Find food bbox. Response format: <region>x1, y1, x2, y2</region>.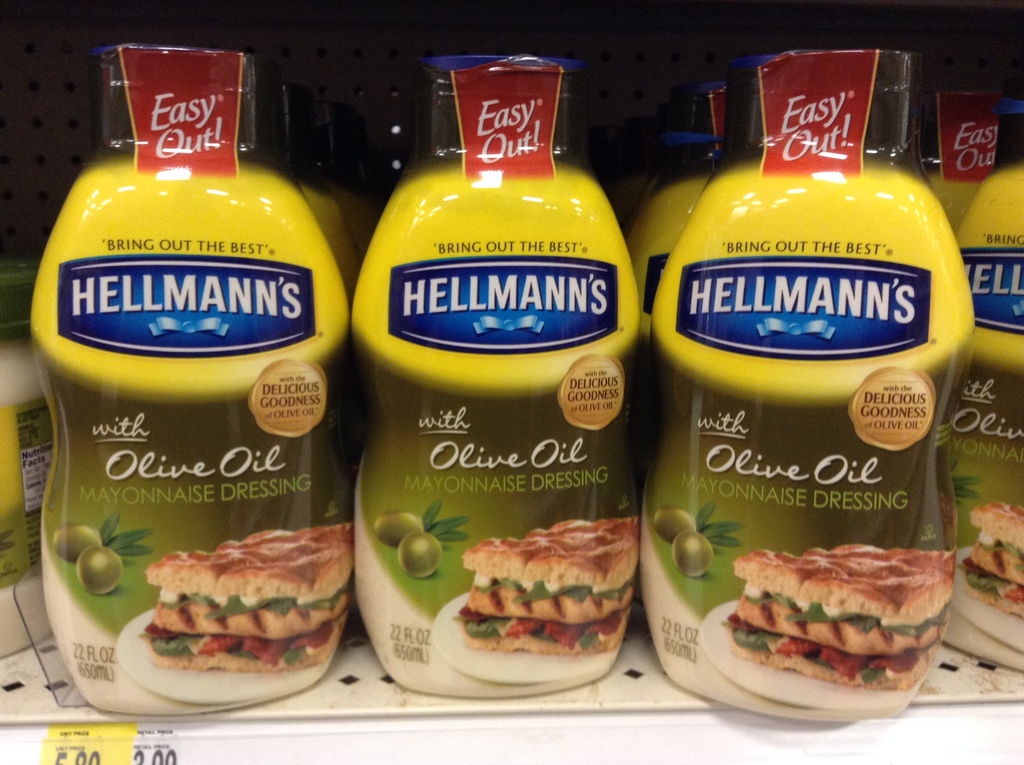
<region>137, 520, 357, 675</region>.
